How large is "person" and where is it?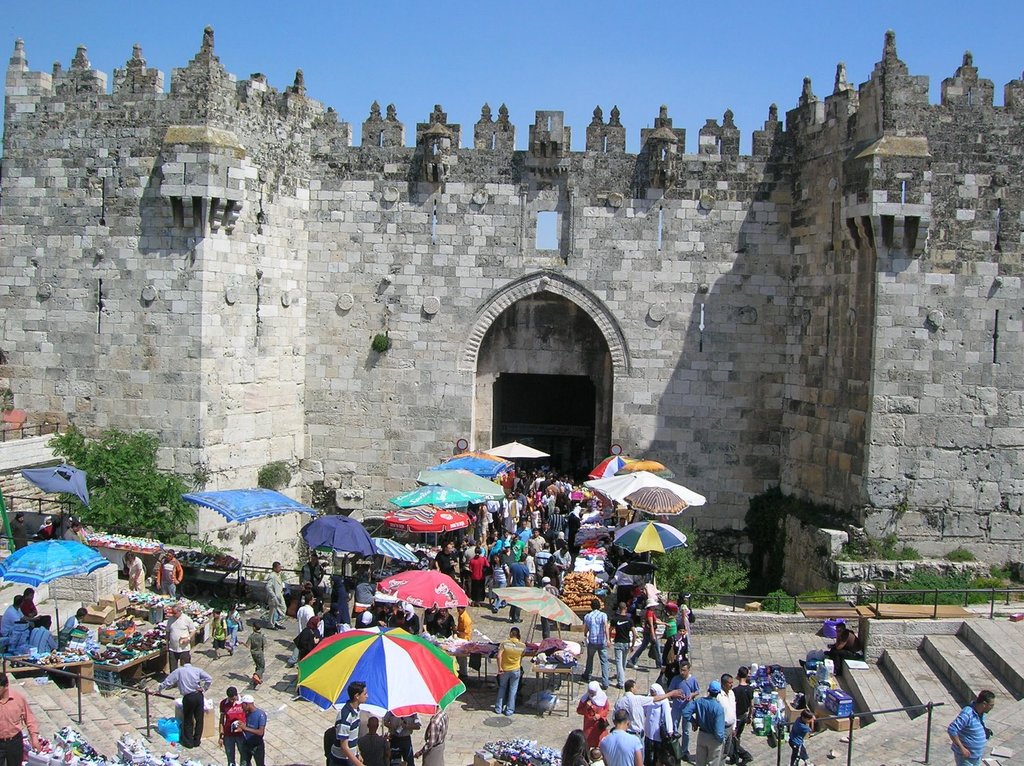
Bounding box: locate(829, 625, 860, 673).
